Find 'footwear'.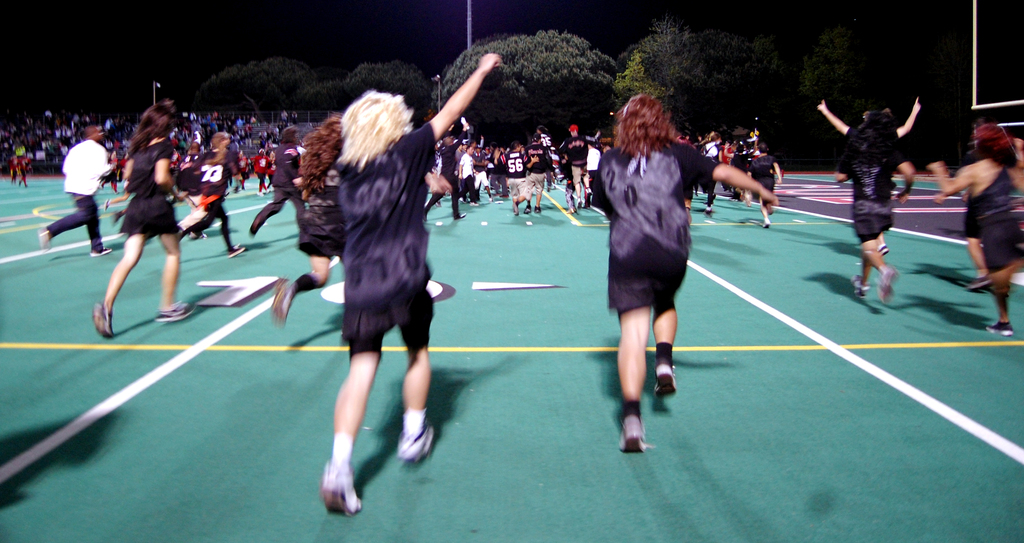
x1=985, y1=322, x2=1016, y2=340.
